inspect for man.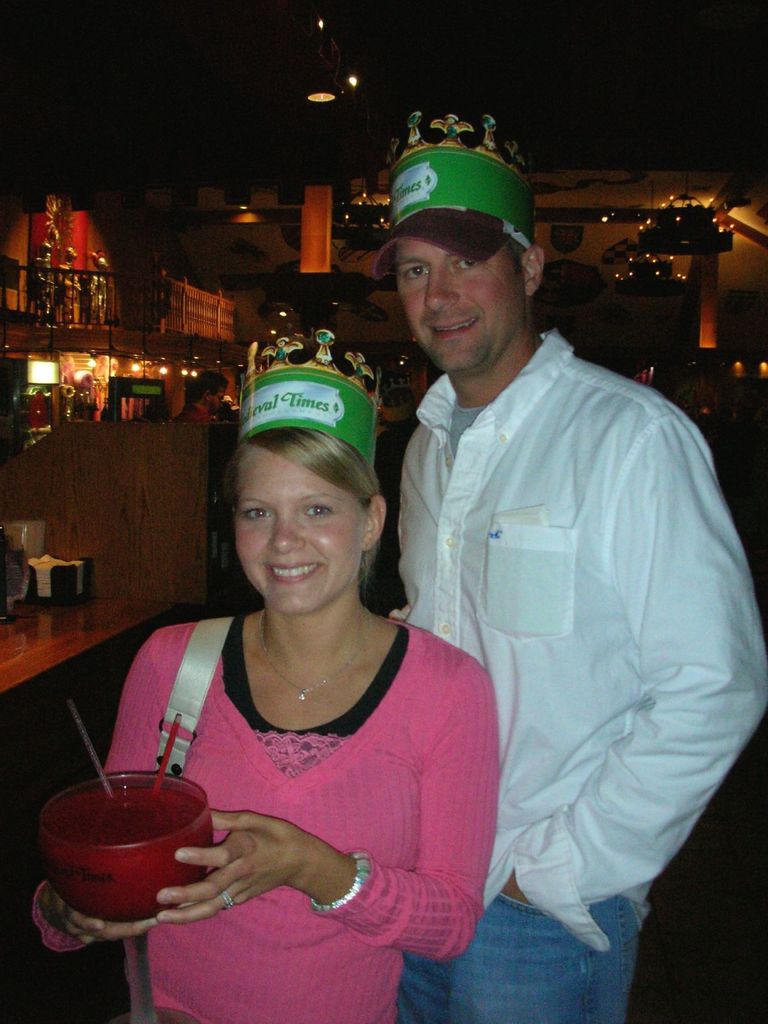
Inspection: select_region(364, 89, 723, 1007).
